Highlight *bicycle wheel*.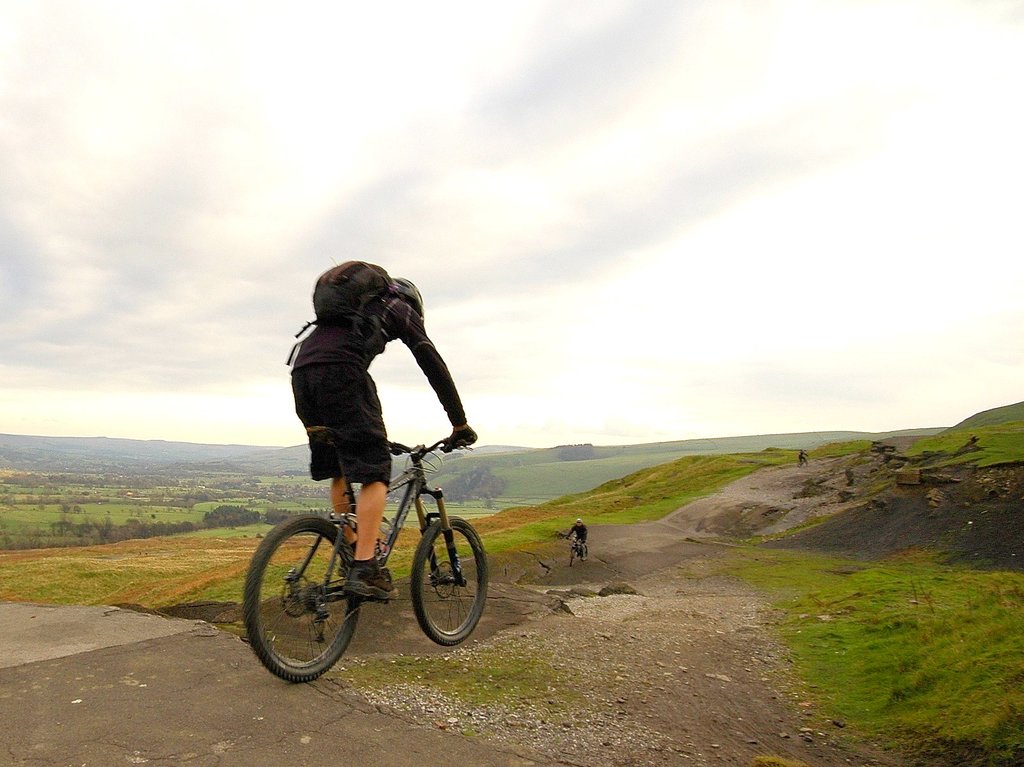
Highlighted region: x1=403 y1=515 x2=489 y2=649.
